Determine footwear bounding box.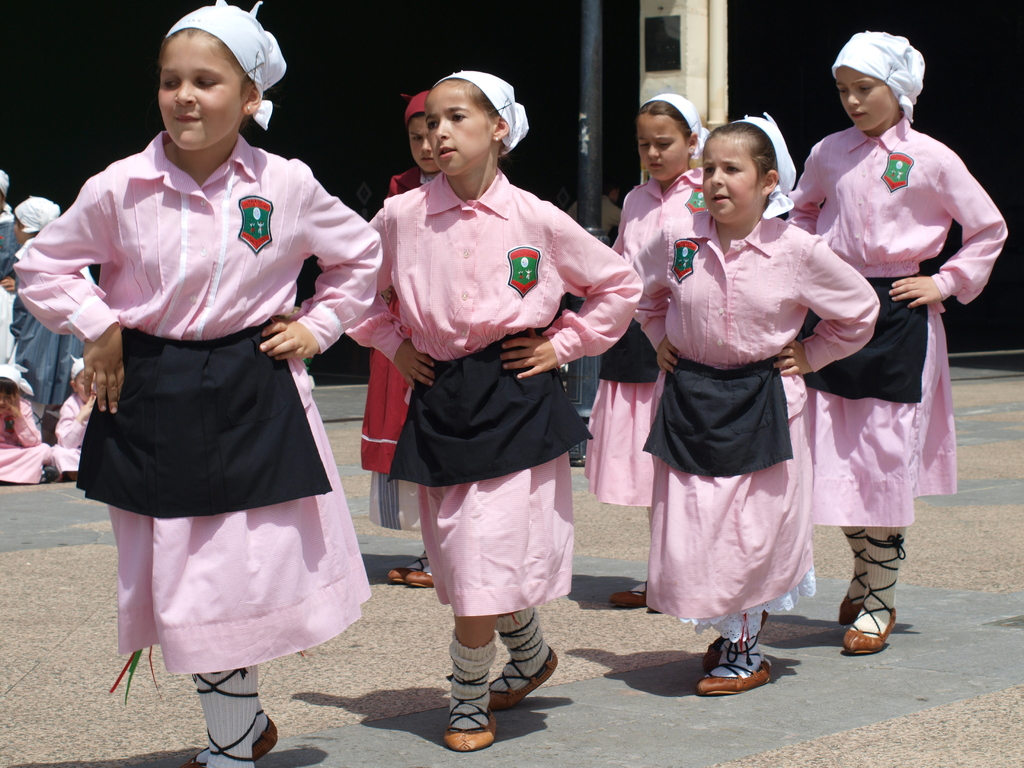
Determined: 446,694,503,756.
